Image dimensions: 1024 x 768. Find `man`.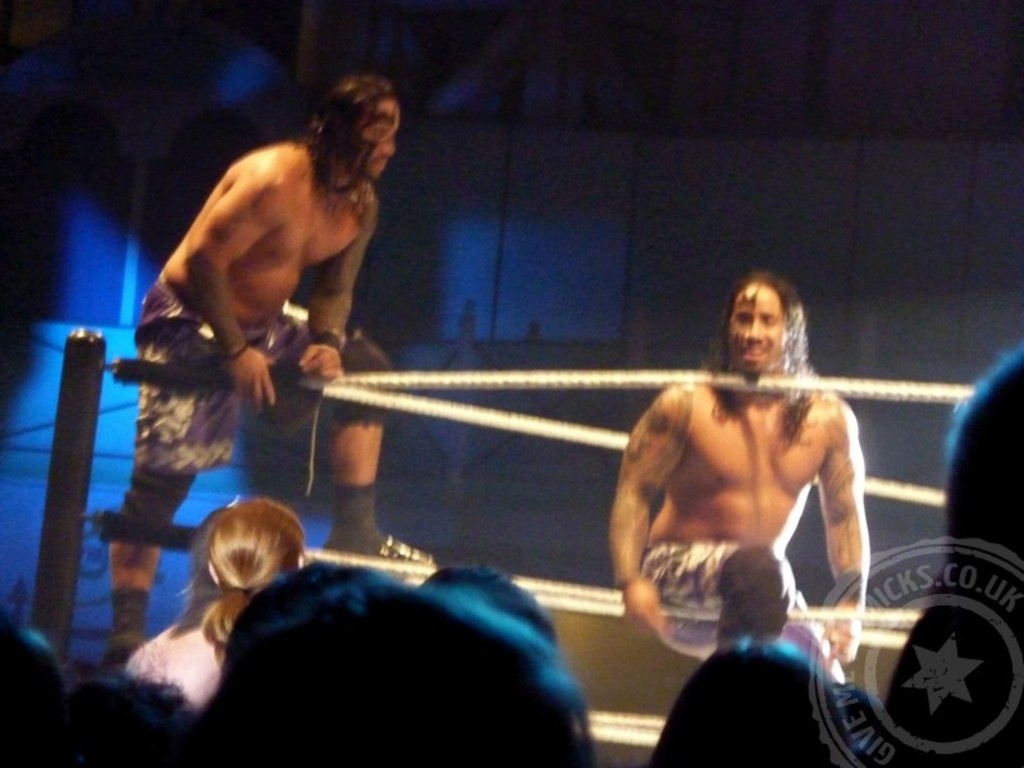
bbox=(604, 310, 913, 716).
